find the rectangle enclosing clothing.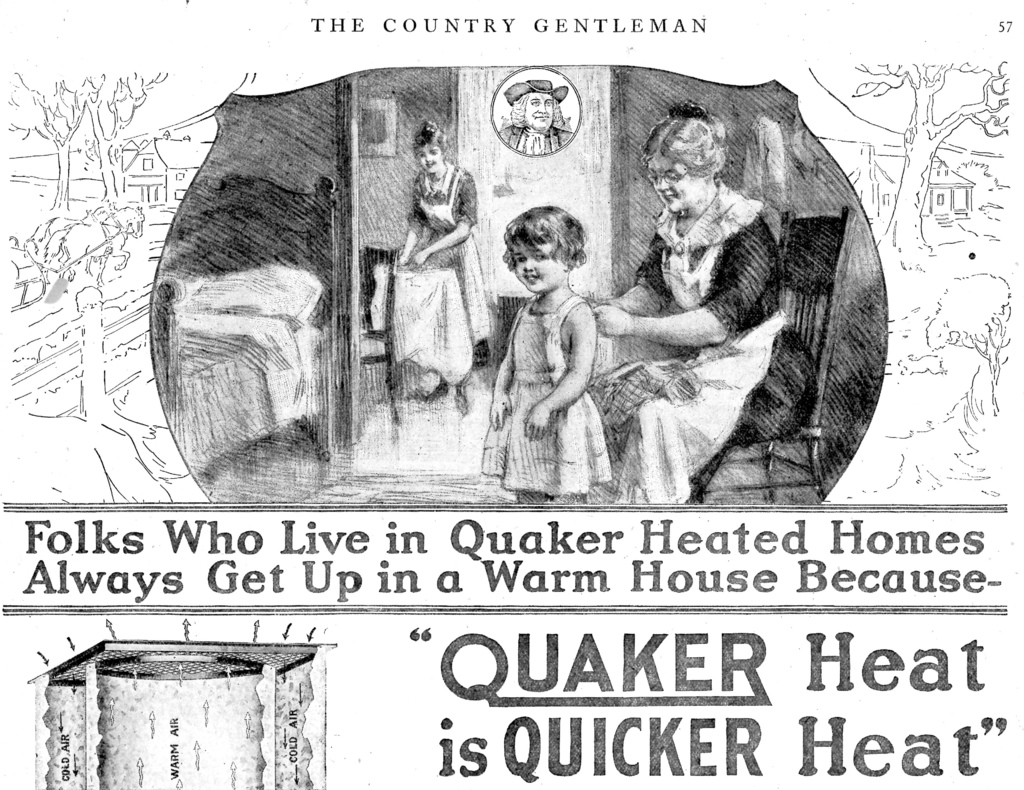
locate(404, 165, 494, 362).
